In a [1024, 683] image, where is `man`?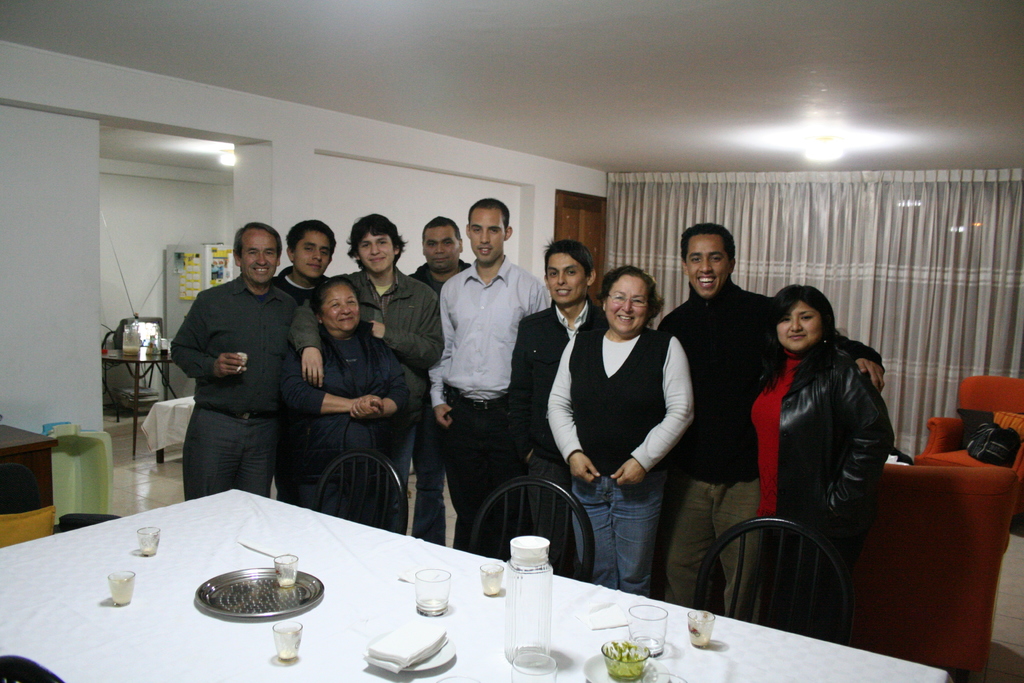
locate(511, 245, 608, 568).
